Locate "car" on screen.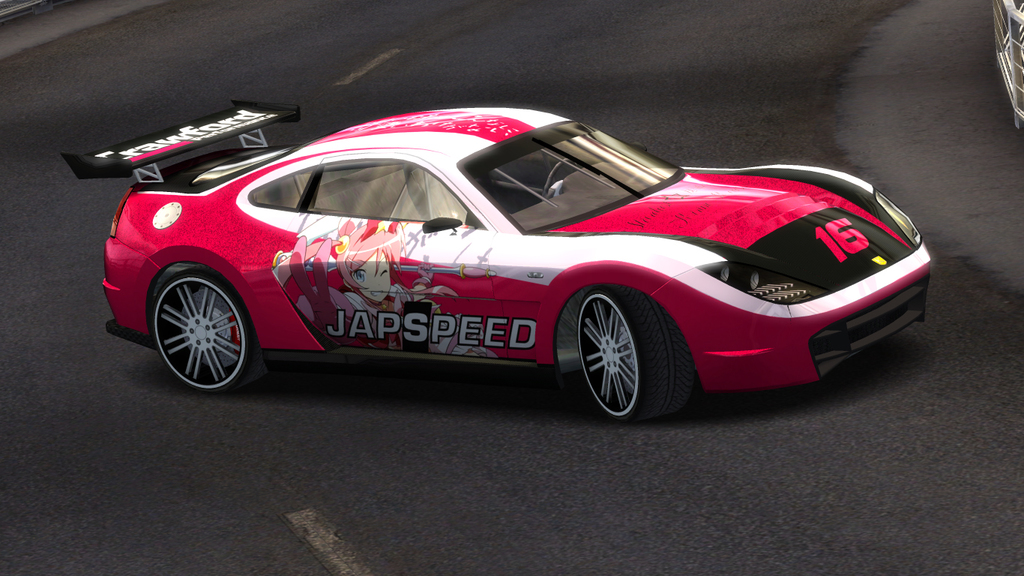
On screen at (x1=58, y1=100, x2=935, y2=424).
